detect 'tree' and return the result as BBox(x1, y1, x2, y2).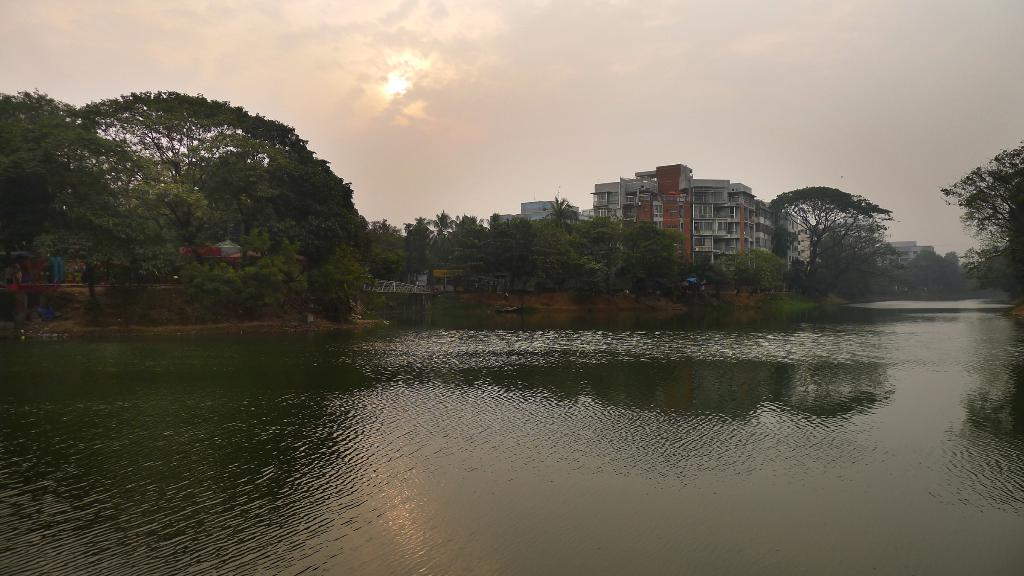
BBox(723, 252, 745, 294).
